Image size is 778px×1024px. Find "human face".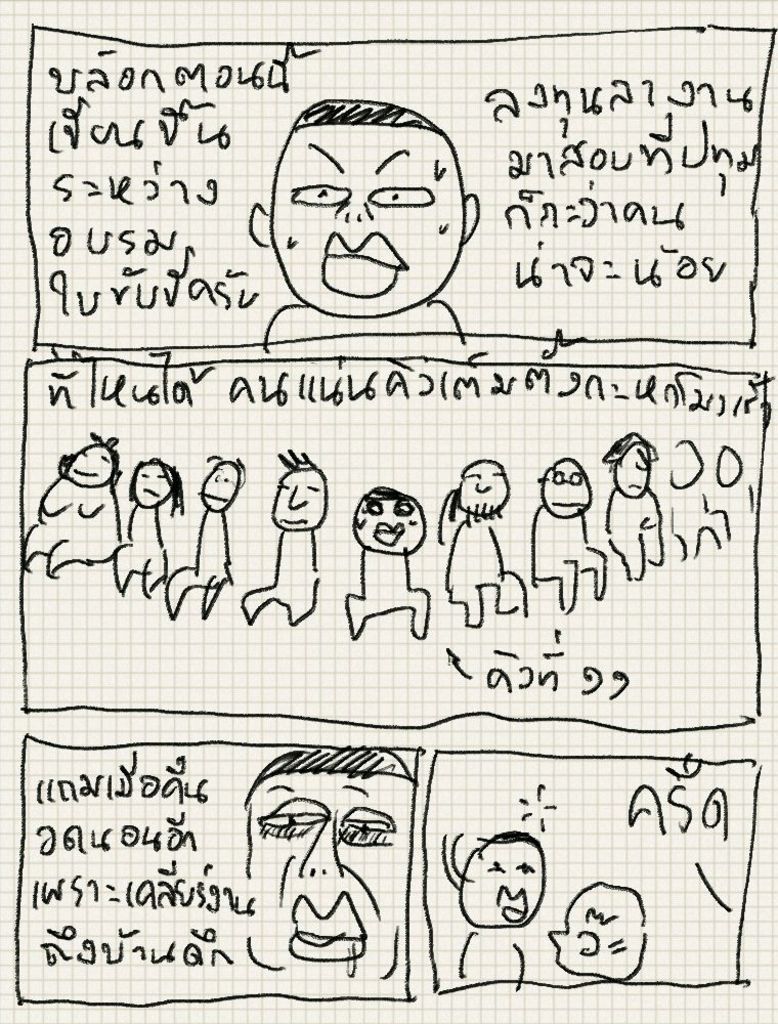
BBox(613, 443, 656, 501).
